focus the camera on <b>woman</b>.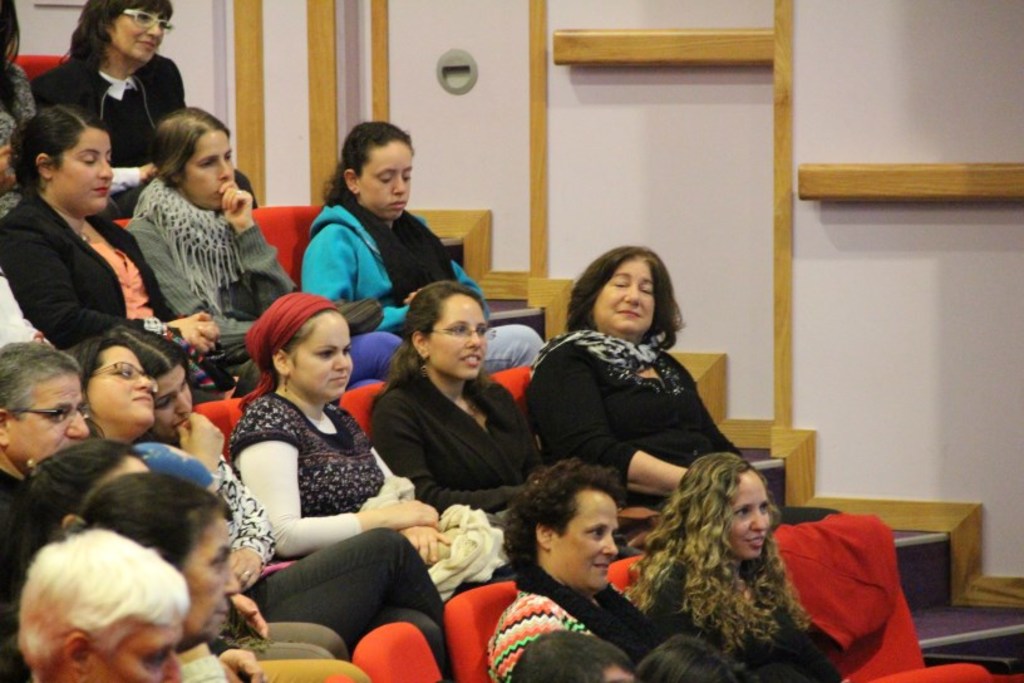
Focus region: bbox(0, 110, 251, 362).
